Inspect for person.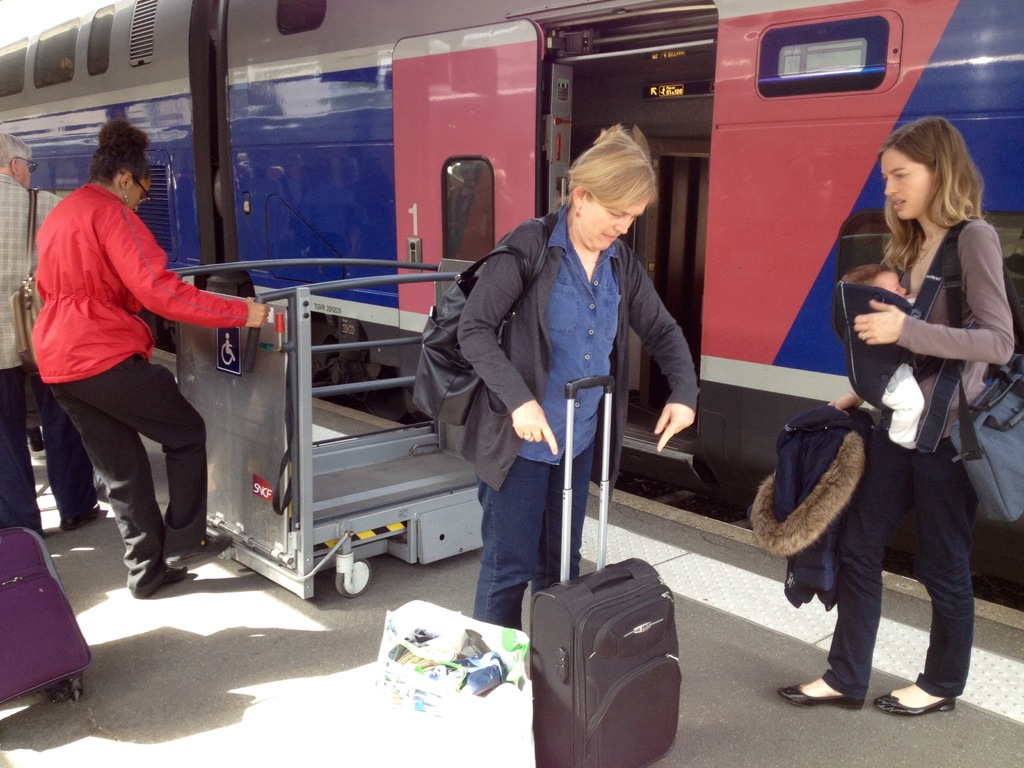
Inspection: <box>451,116,708,634</box>.
